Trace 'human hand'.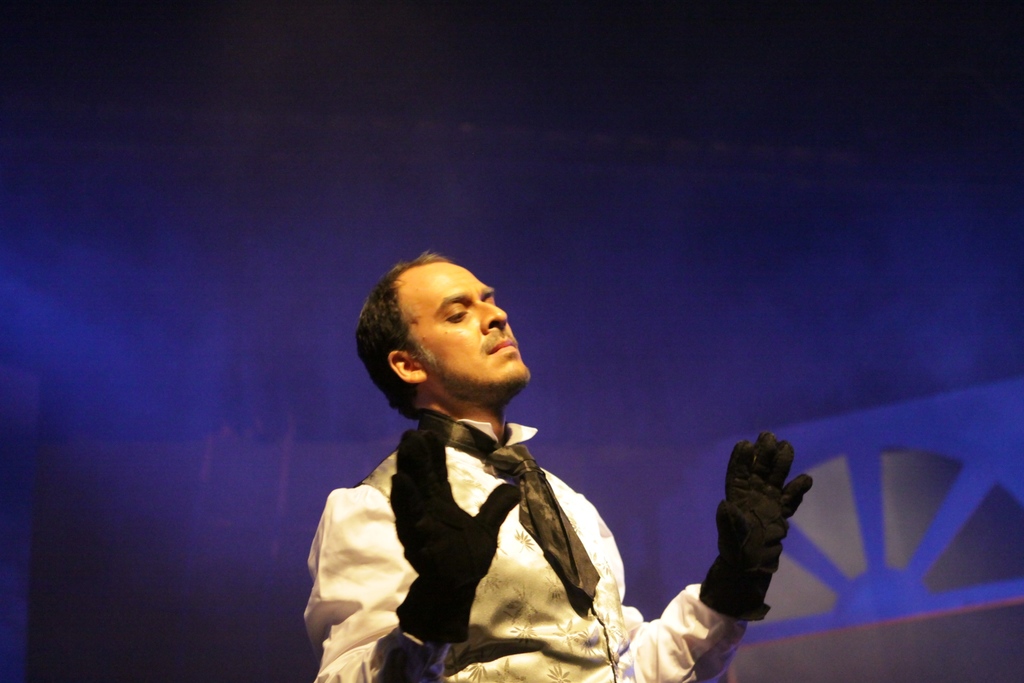
Traced to box=[702, 436, 815, 618].
